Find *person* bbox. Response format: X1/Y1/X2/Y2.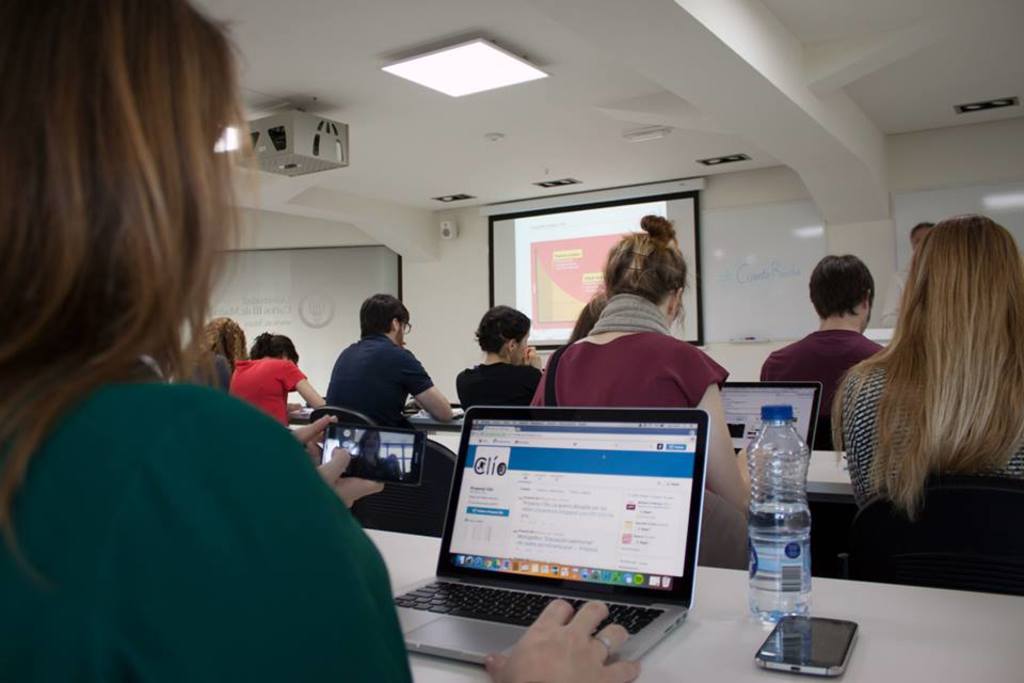
230/334/323/427.
